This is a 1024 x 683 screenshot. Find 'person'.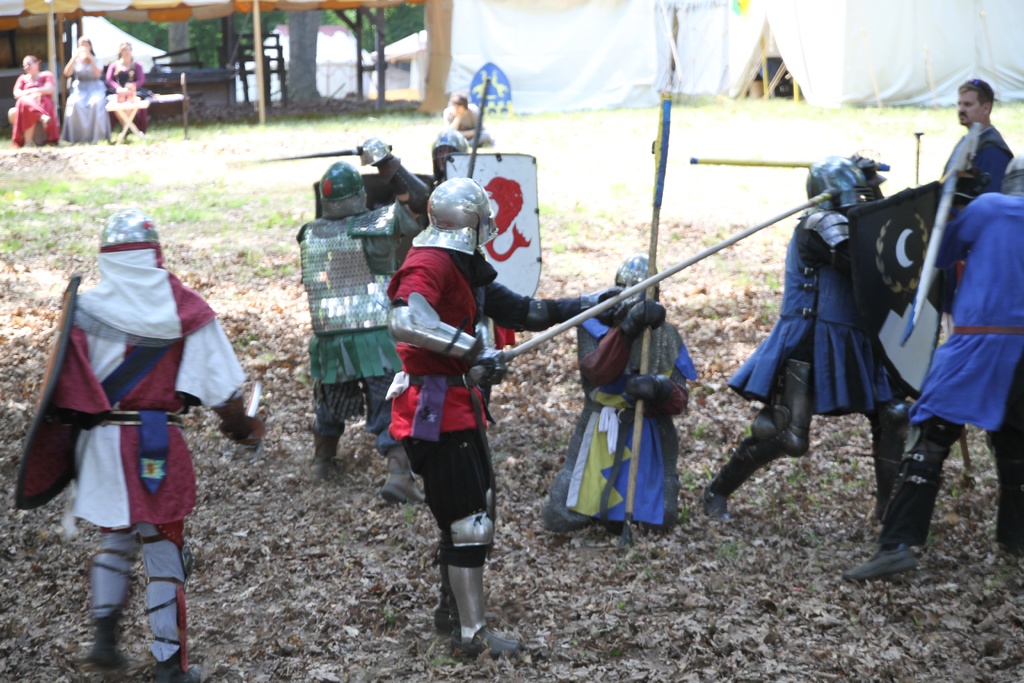
Bounding box: 447 86 488 139.
